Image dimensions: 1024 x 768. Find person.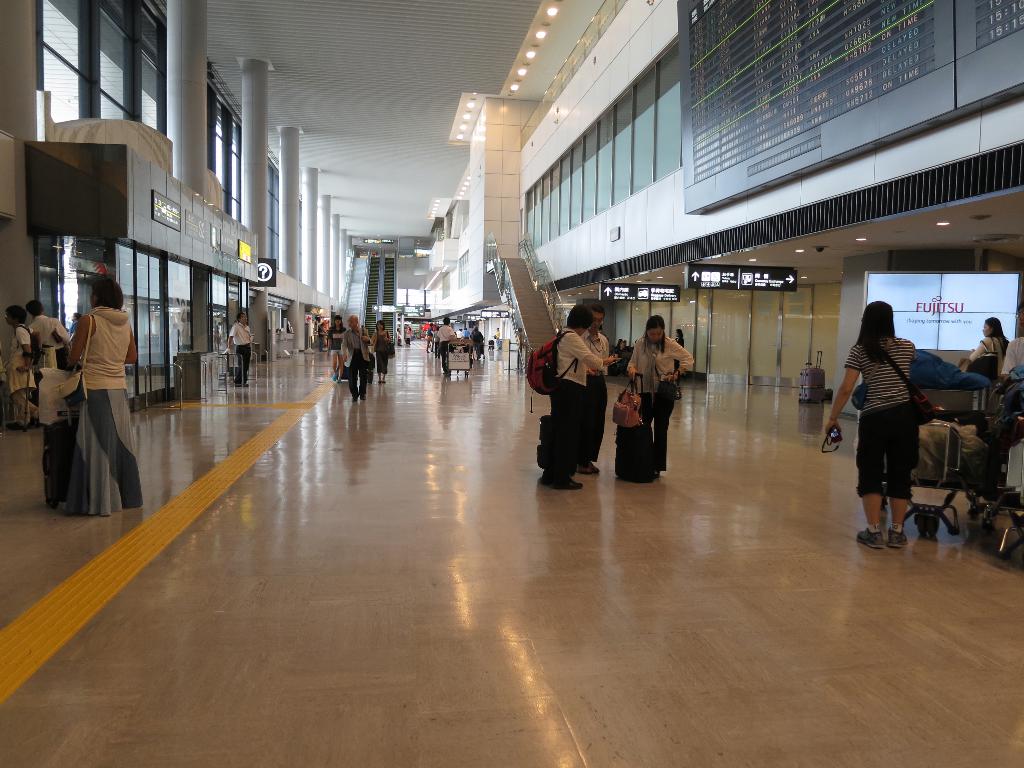
226/311/257/384.
